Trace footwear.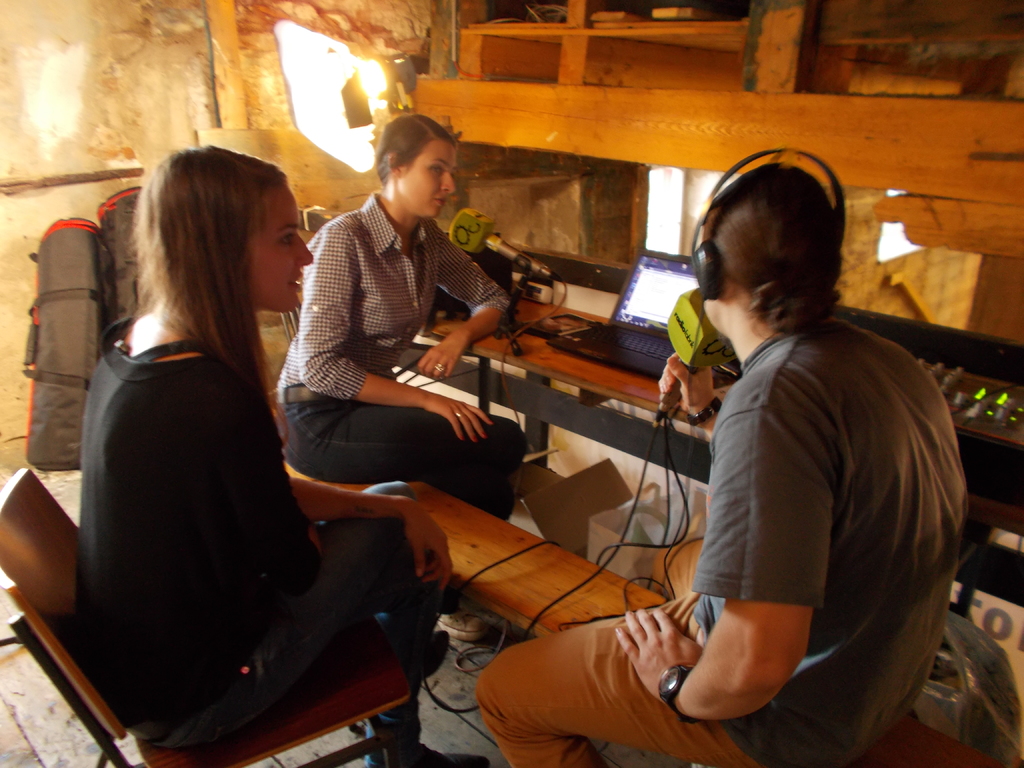
Traced to 435:613:488:645.
